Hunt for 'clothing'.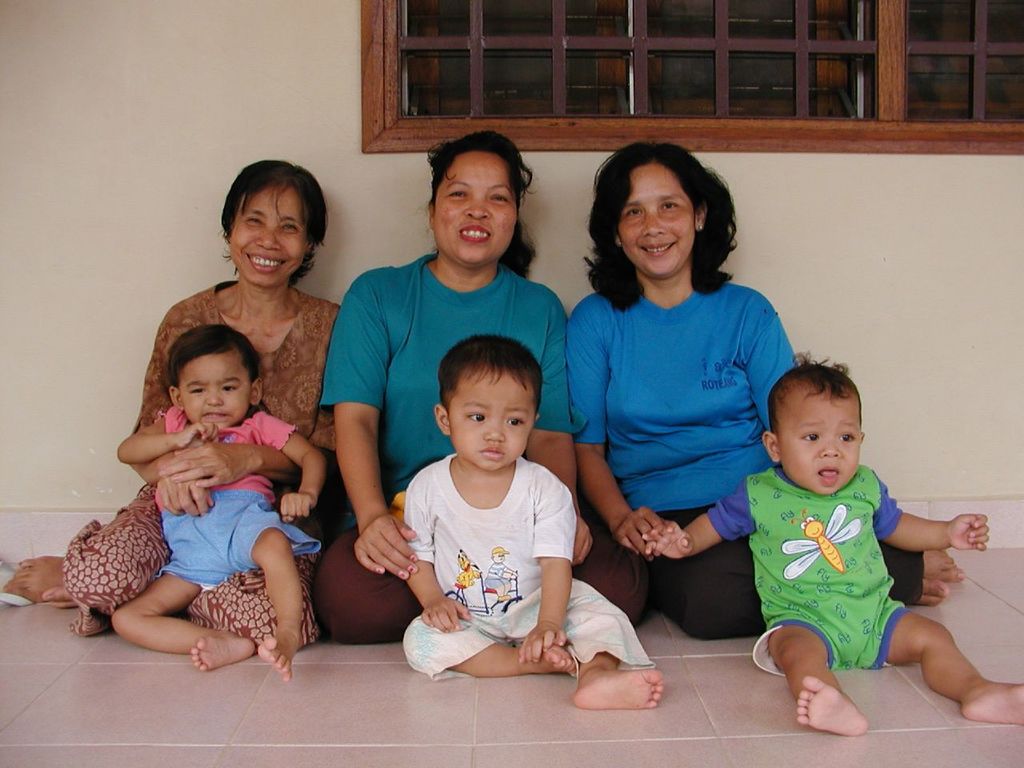
Hunted down at 701/455/919/677.
